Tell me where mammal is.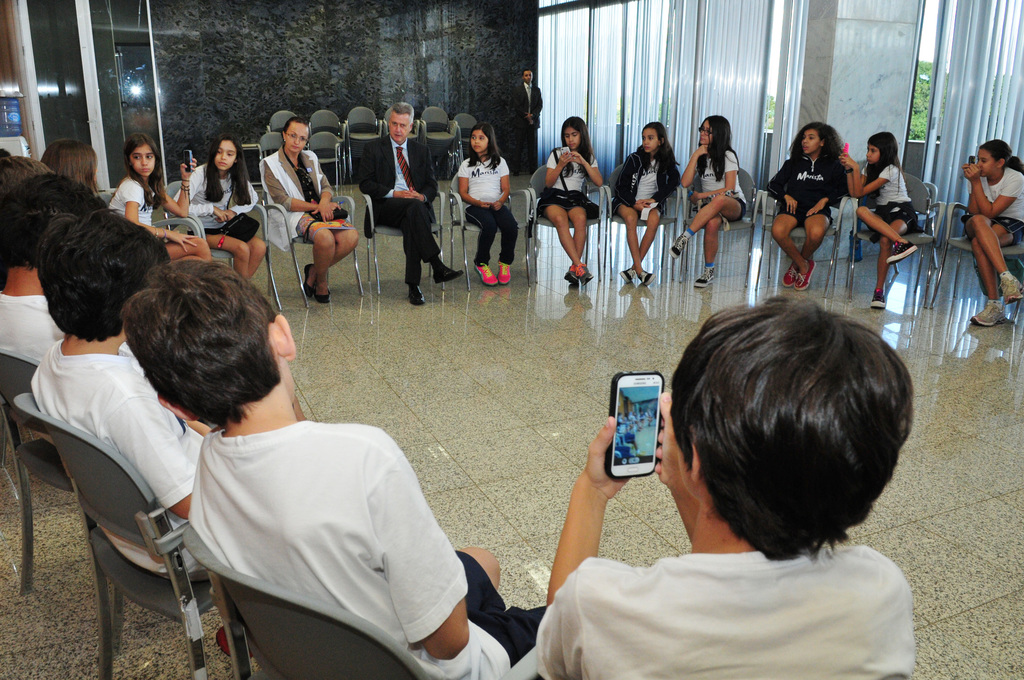
mammal is at Rect(513, 67, 543, 170).
